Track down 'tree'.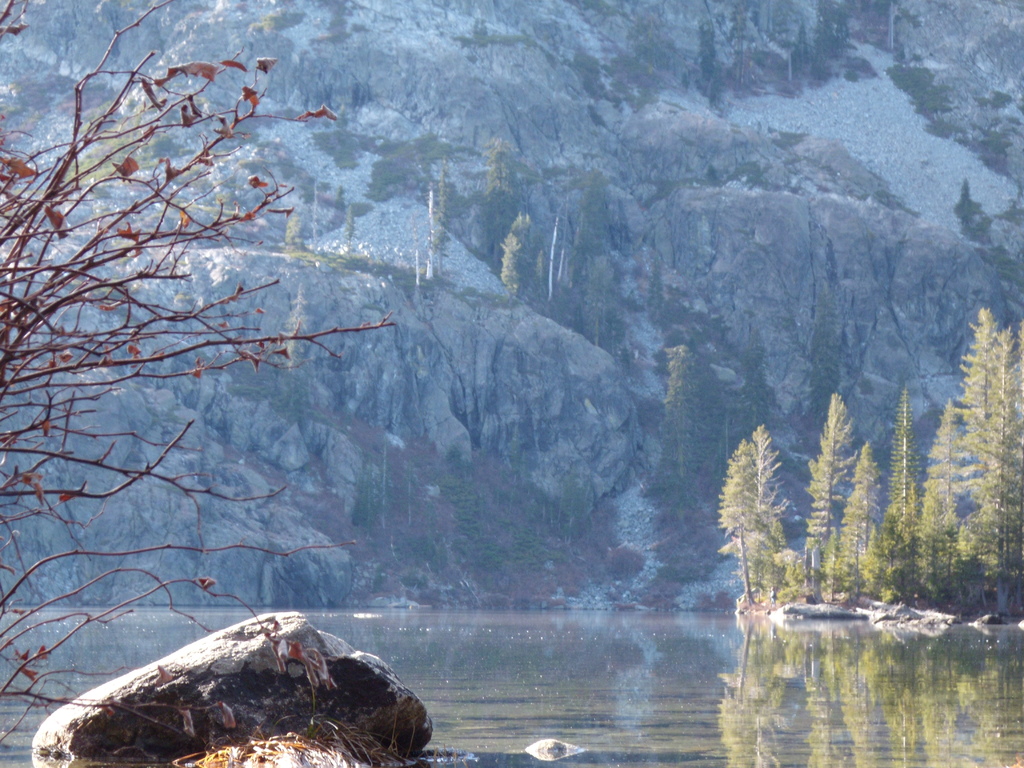
Tracked to bbox=(746, 324, 784, 440).
